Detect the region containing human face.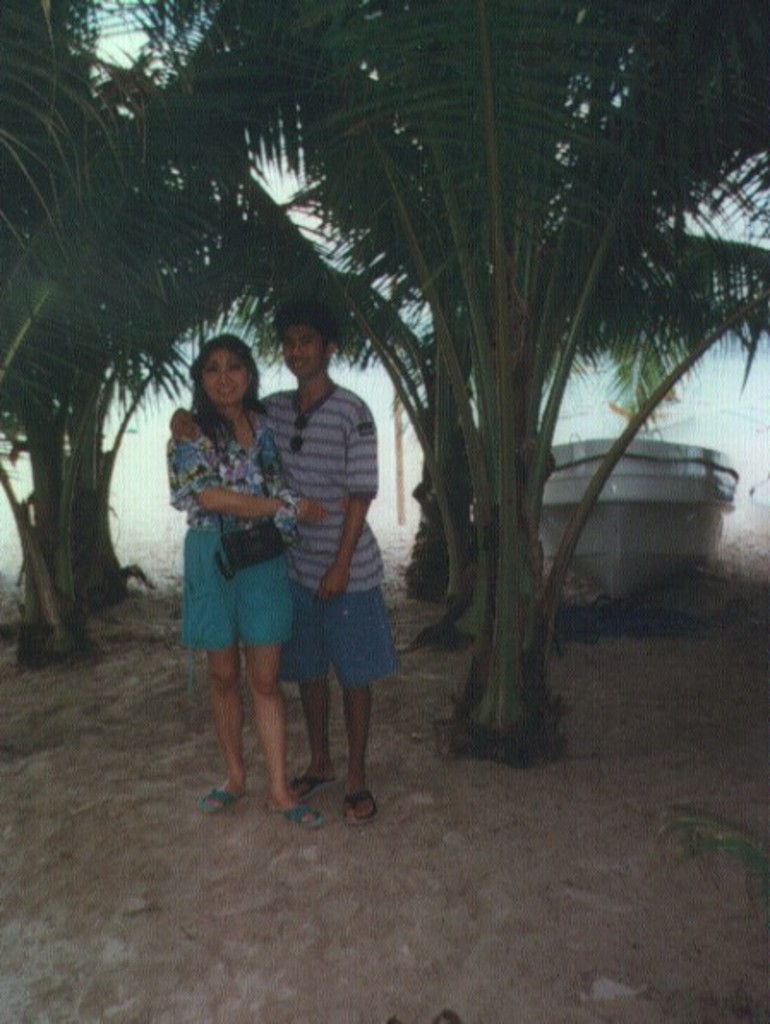
204, 352, 247, 408.
